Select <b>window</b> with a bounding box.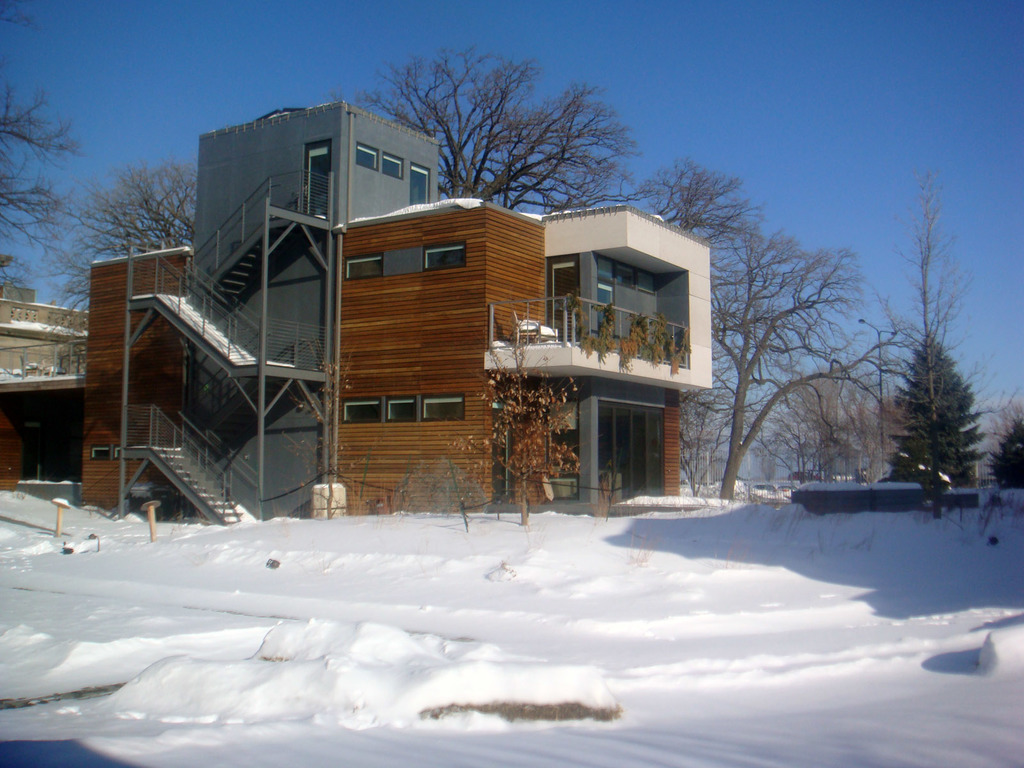
<bbox>615, 262, 639, 291</bbox>.
